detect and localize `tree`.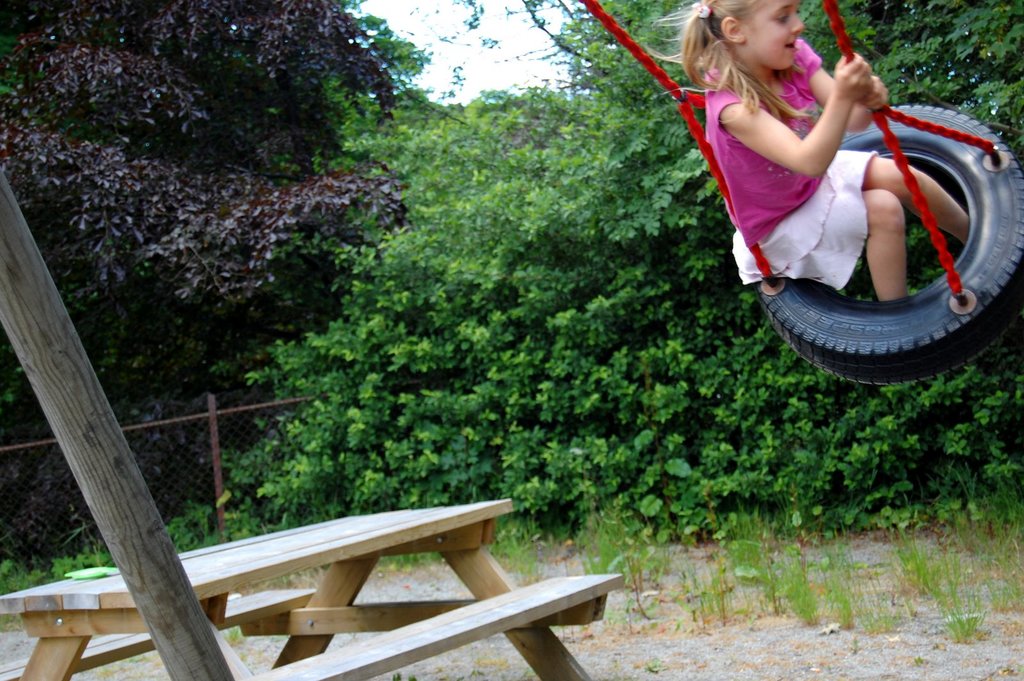
Localized at rect(409, 0, 1023, 547).
